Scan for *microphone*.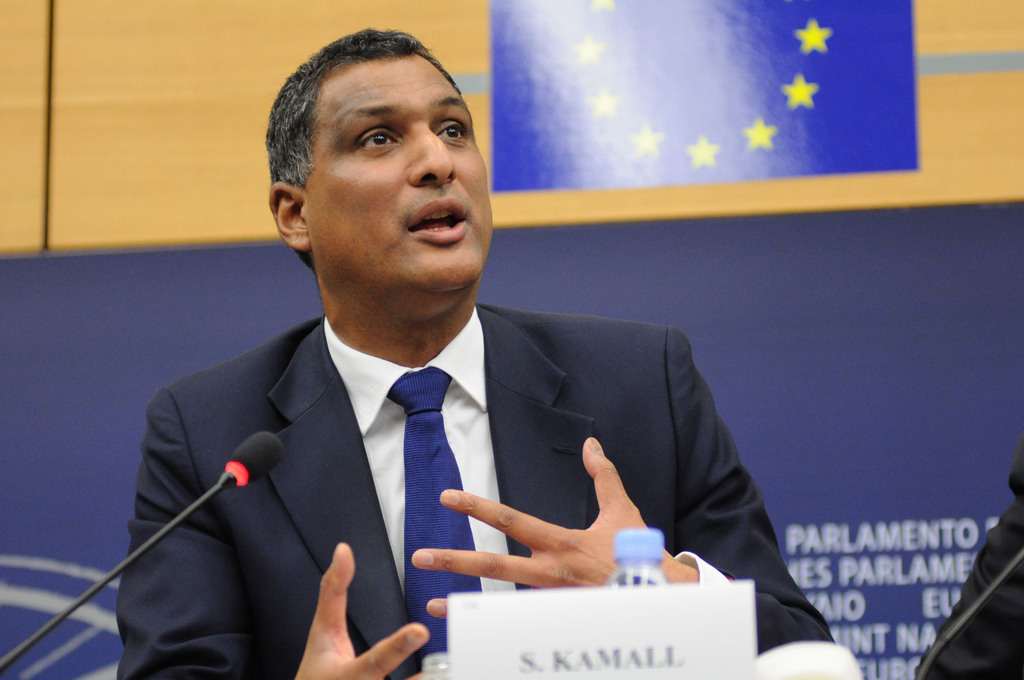
Scan result: 0:425:295:669.
